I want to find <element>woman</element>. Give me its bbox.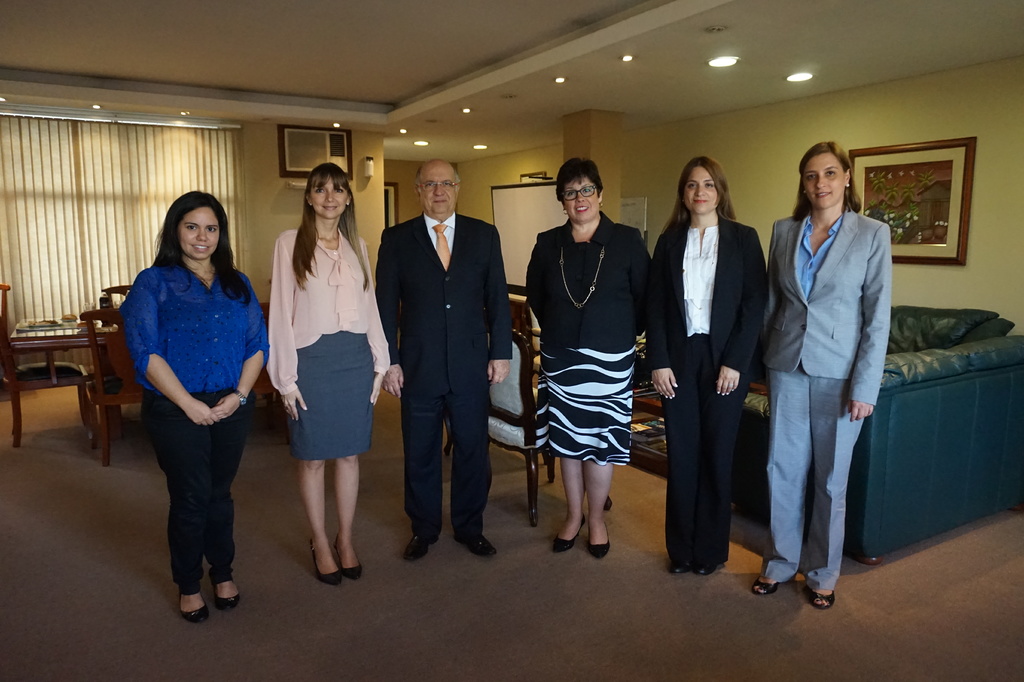
662, 157, 765, 583.
